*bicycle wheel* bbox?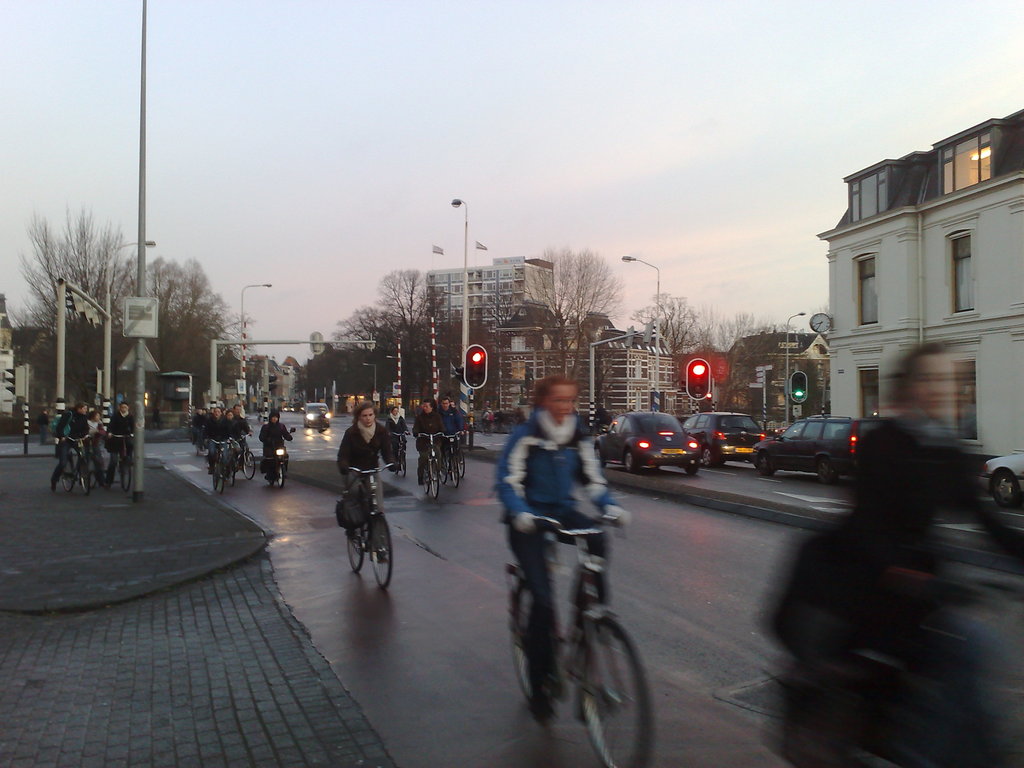
(left=212, top=468, right=219, bottom=492)
